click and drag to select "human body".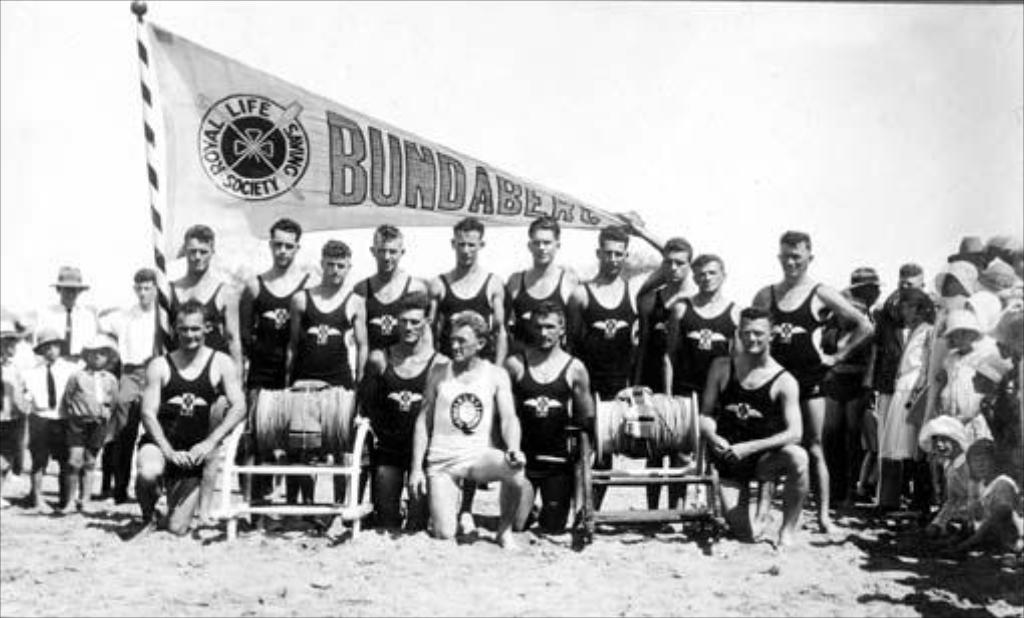
Selection: 504/217/572/343.
